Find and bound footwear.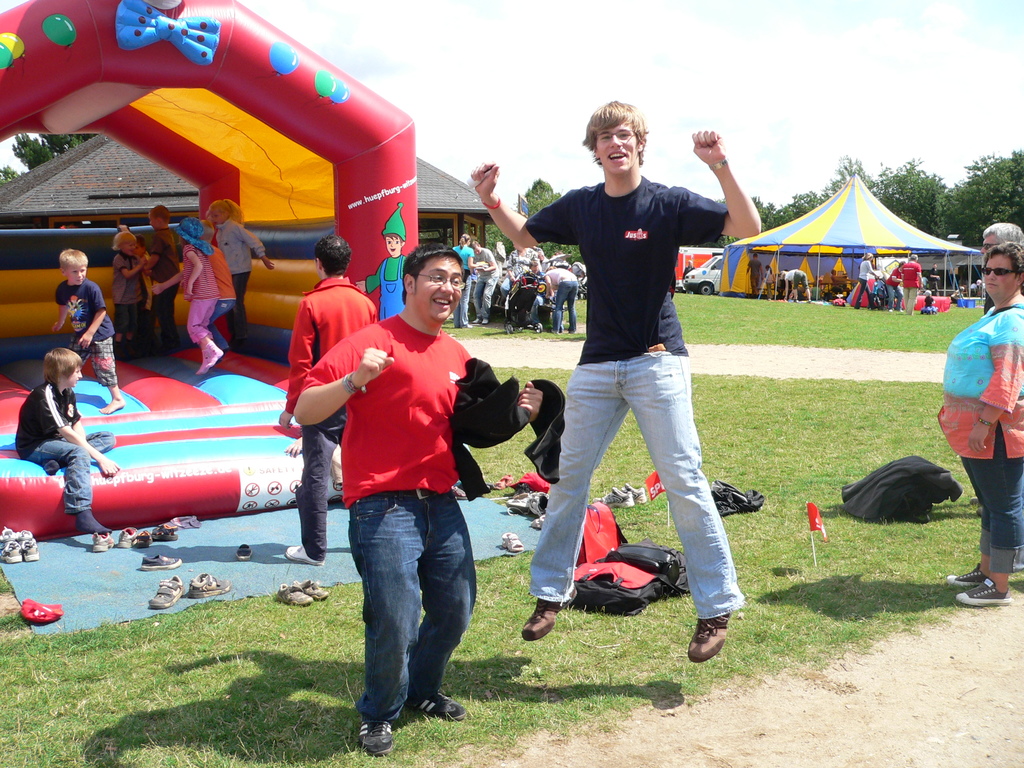
Bound: <region>357, 718, 396, 753</region>.
